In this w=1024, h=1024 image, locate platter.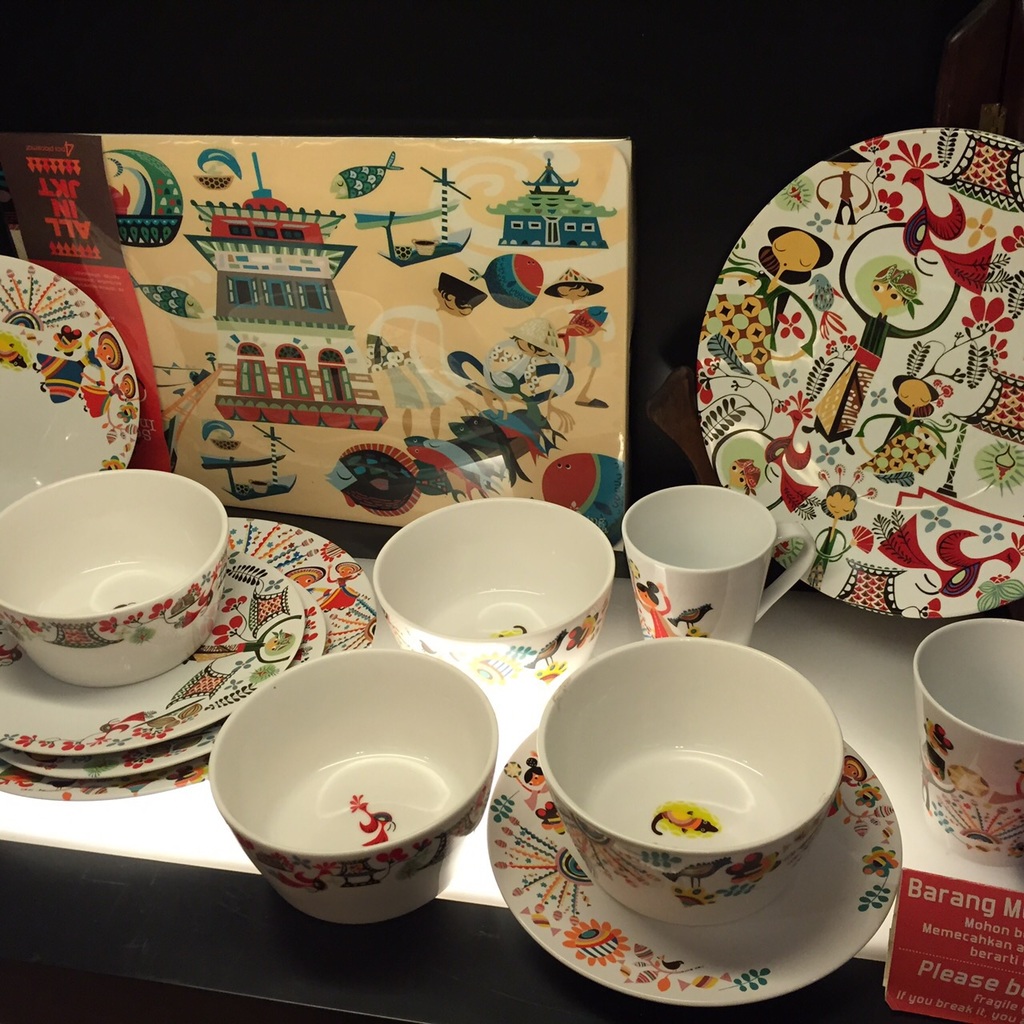
Bounding box: 0:552:306:758.
